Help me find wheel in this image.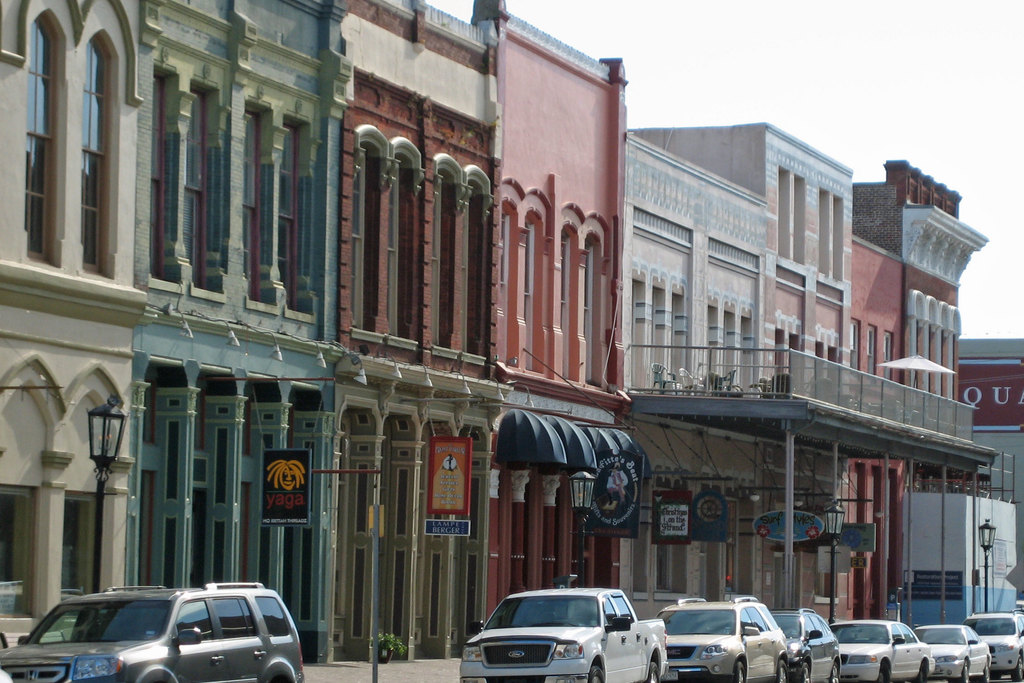
Found it: select_region(919, 662, 932, 682).
